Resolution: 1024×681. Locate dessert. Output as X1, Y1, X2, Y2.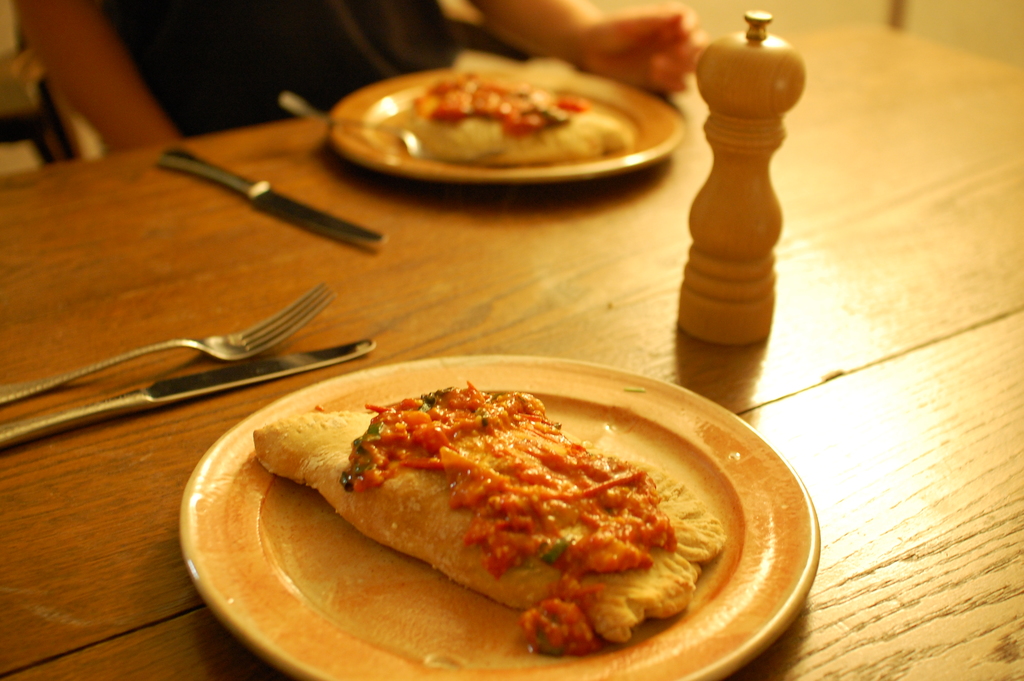
250, 375, 717, 652.
